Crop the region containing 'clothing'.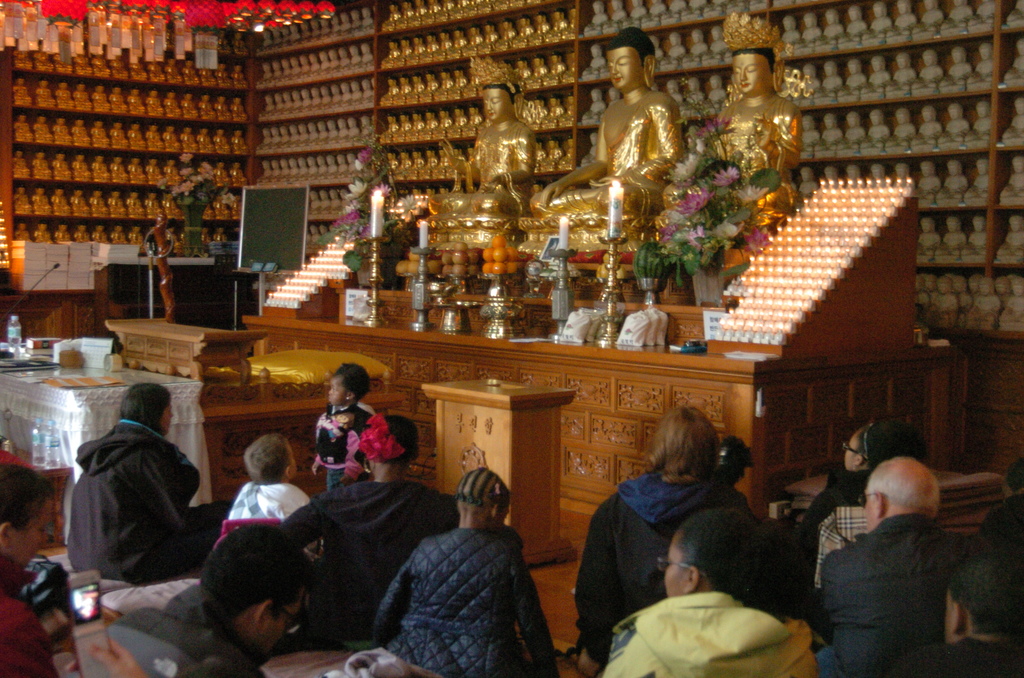
Crop region: {"left": 824, "top": 512, "right": 982, "bottom": 677}.
